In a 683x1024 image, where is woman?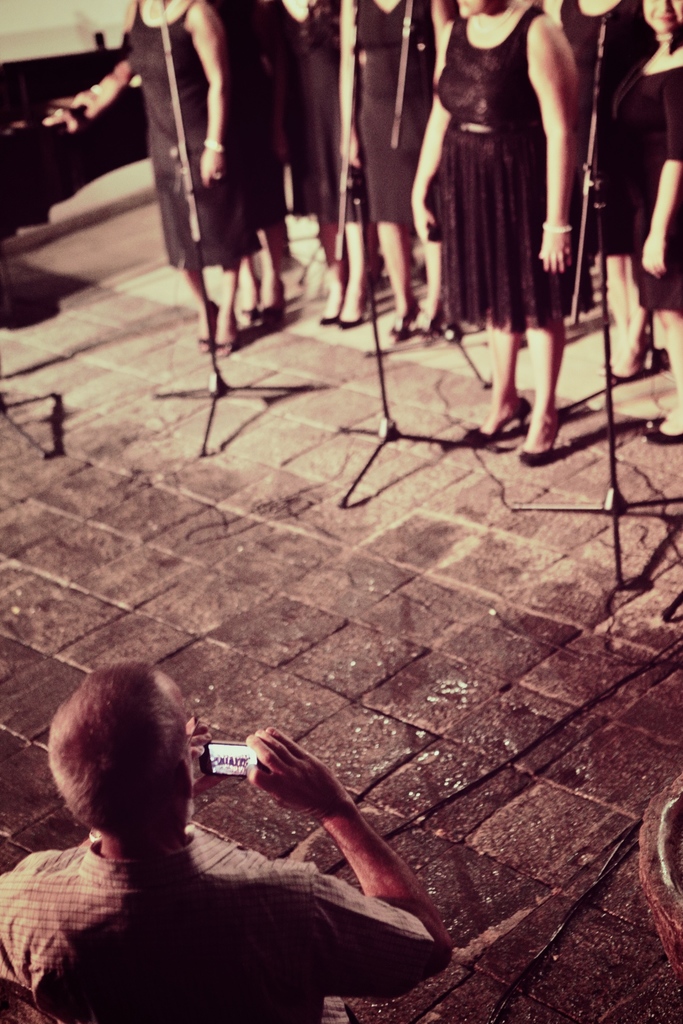
(x1=420, y1=0, x2=593, y2=469).
